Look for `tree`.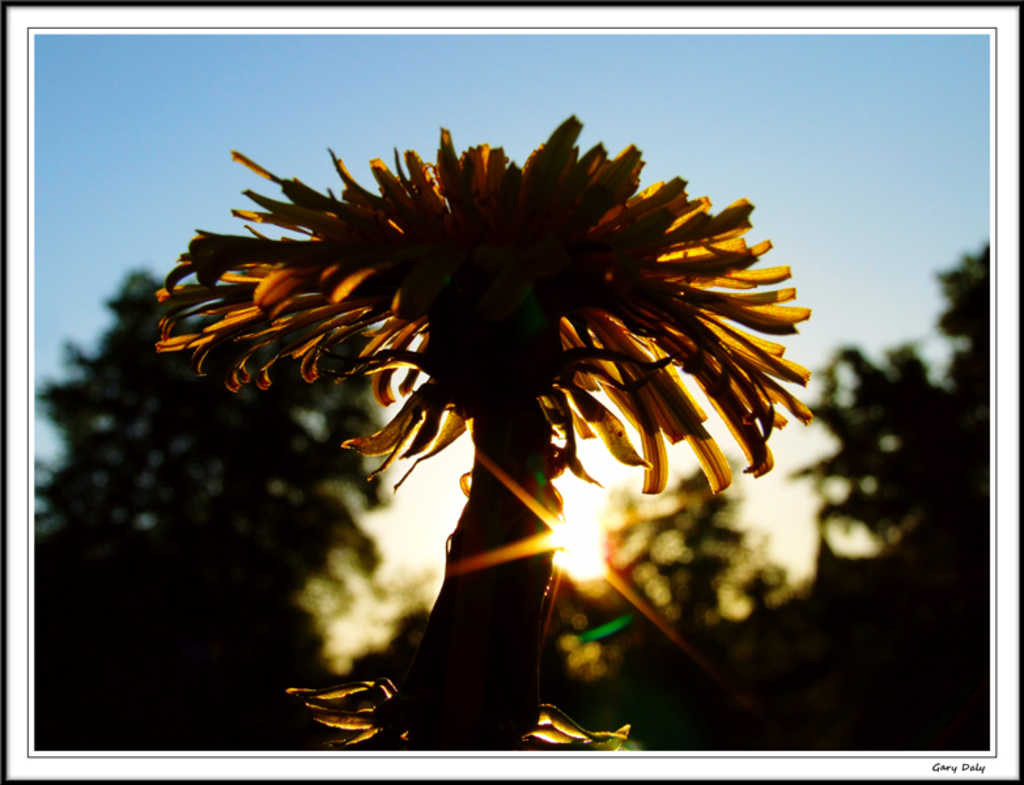
Found: bbox(598, 455, 794, 710).
